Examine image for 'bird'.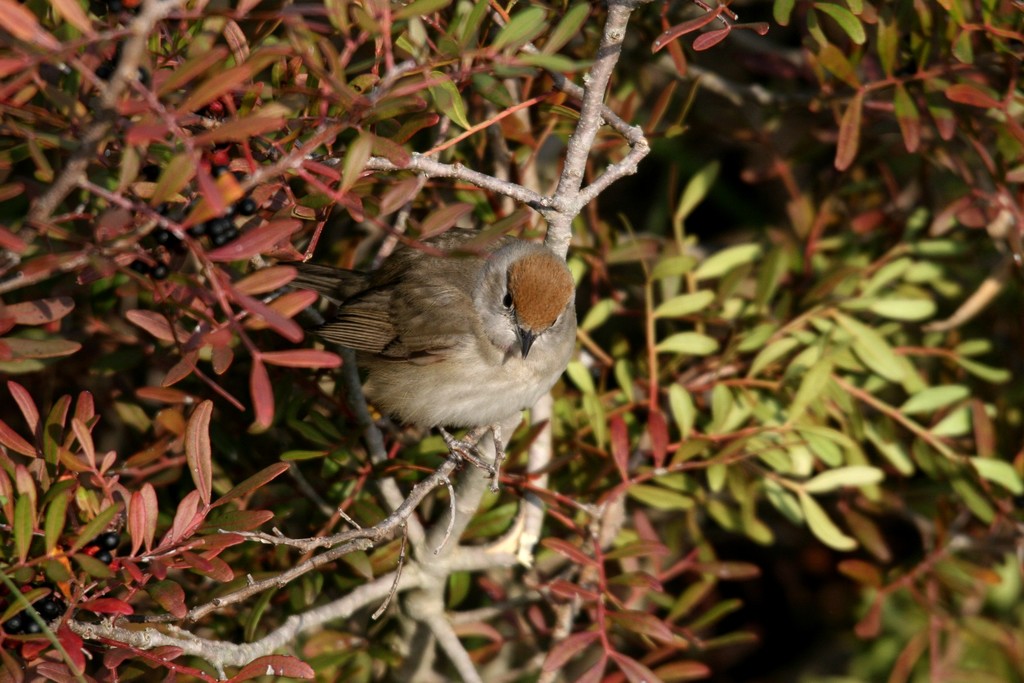
Examination result: <region>305, 233, 575, 481</region>.
